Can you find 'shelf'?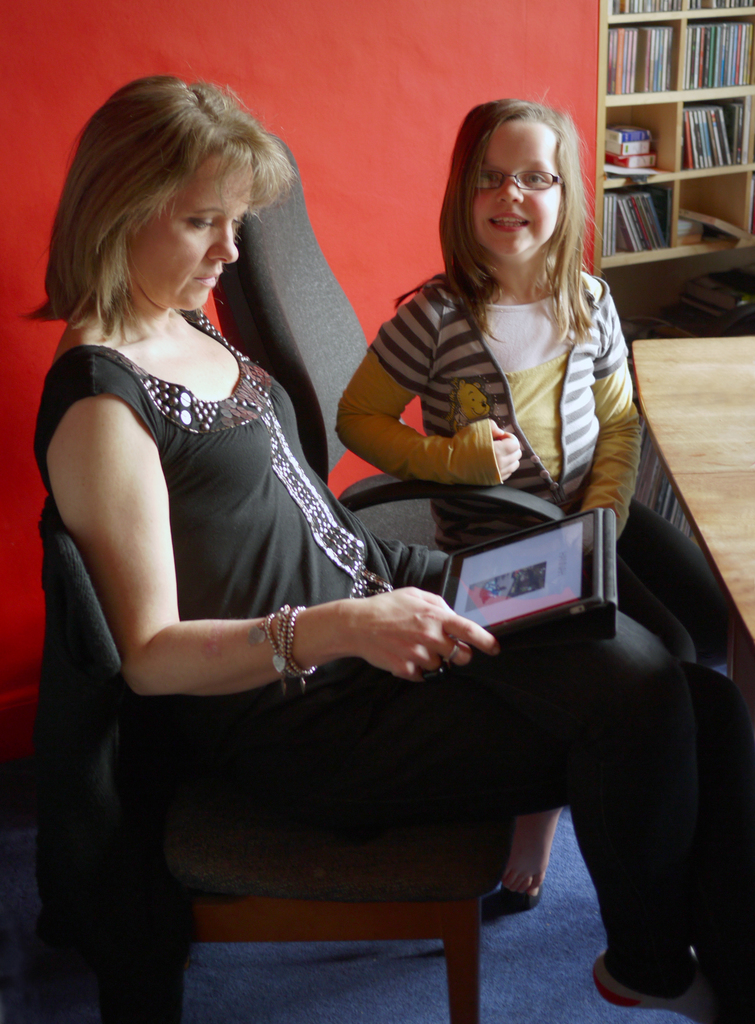
Yes, bounding box: x1=676 y1=11 x2=754 y2=104.
